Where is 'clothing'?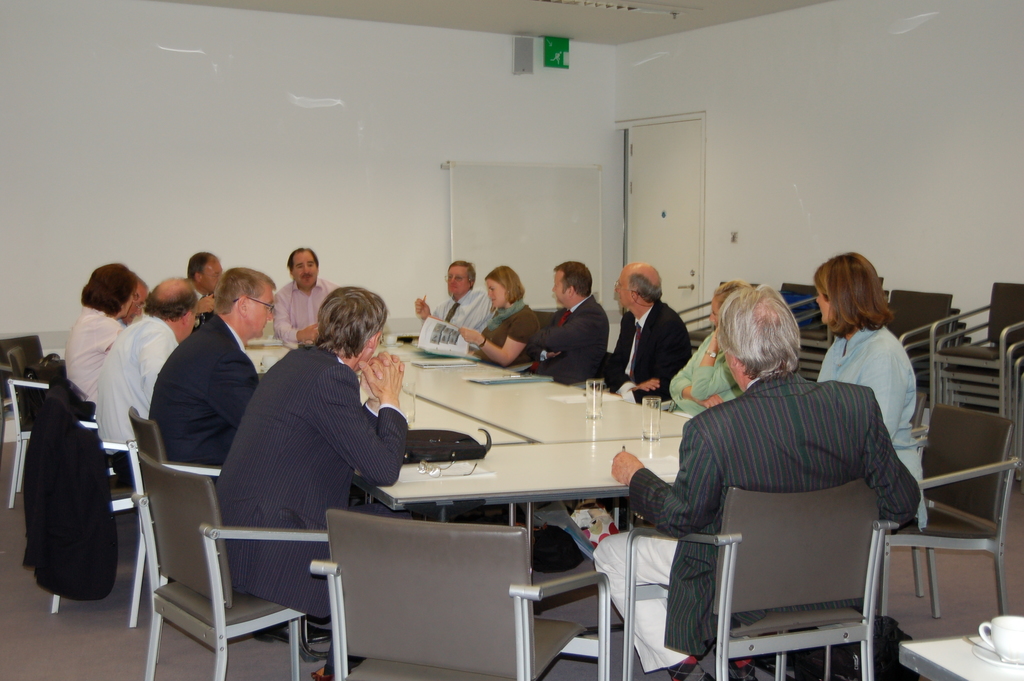
detection(814, 321, 931, 524).
